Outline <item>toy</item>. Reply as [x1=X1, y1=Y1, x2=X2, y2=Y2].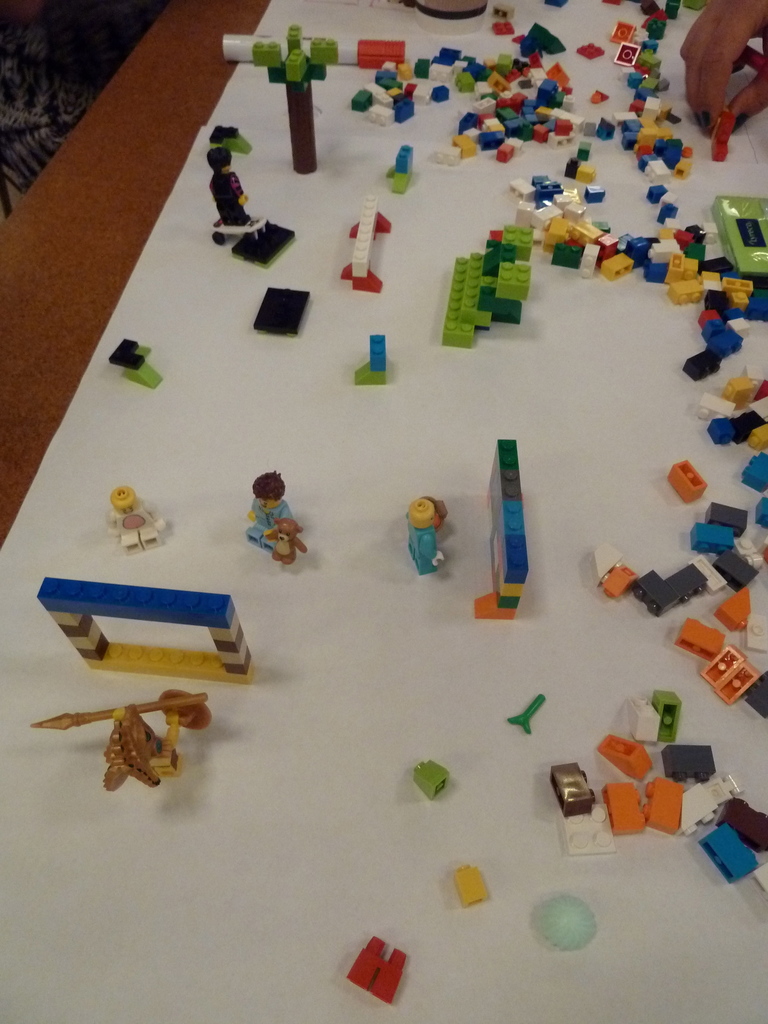
[x1=106, y1=482, x2=171, y2=556].
